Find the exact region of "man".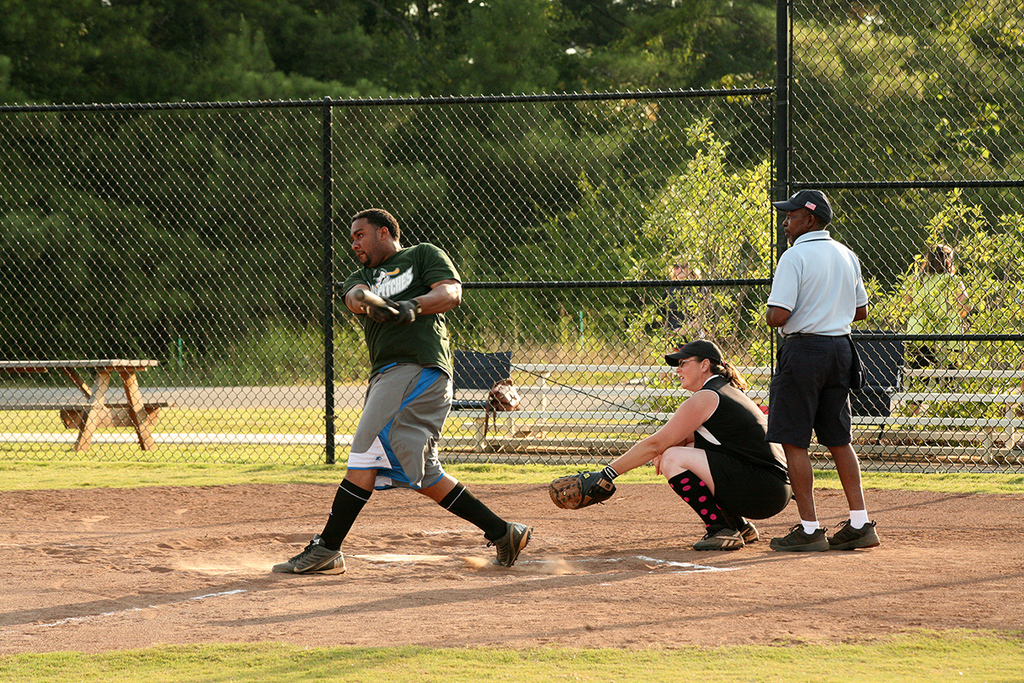
Exact region: select_region(271, 200, 532, 577).
